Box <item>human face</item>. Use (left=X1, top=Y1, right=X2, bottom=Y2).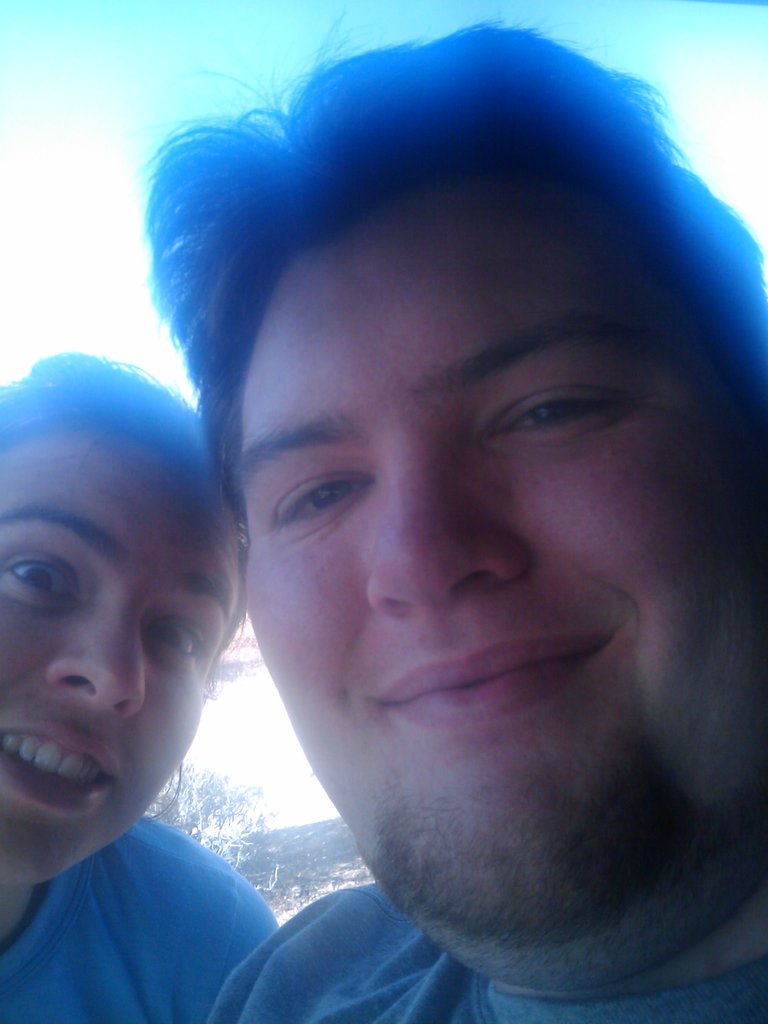
(left=0, top=426, right=243, bottom=875).
